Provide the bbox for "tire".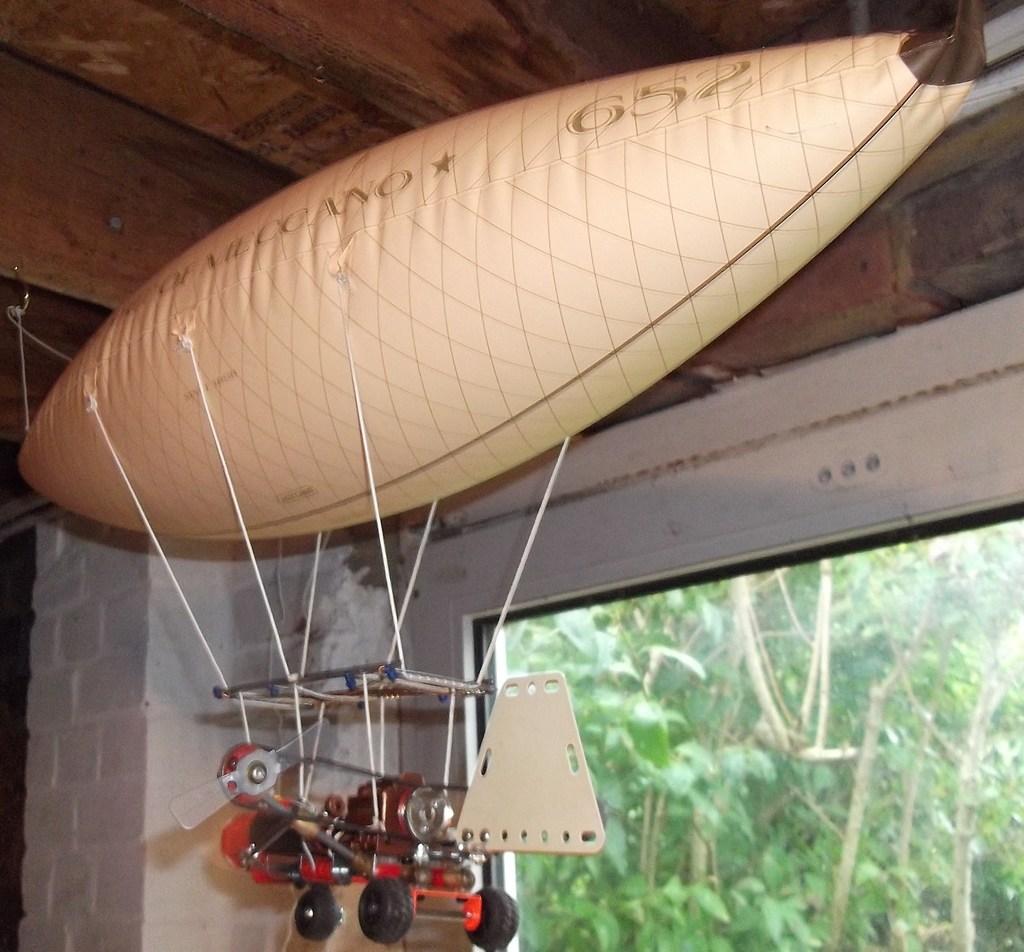
463 885 525 945.
